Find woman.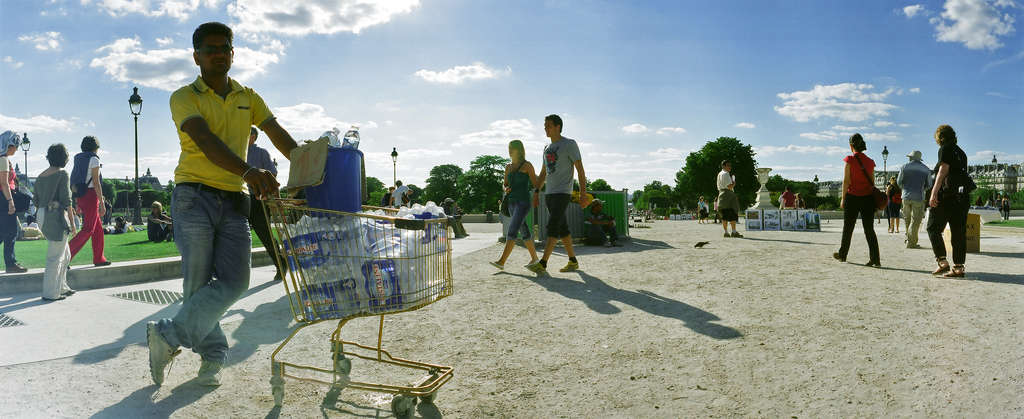
crop(0, 127, 27, 269).
